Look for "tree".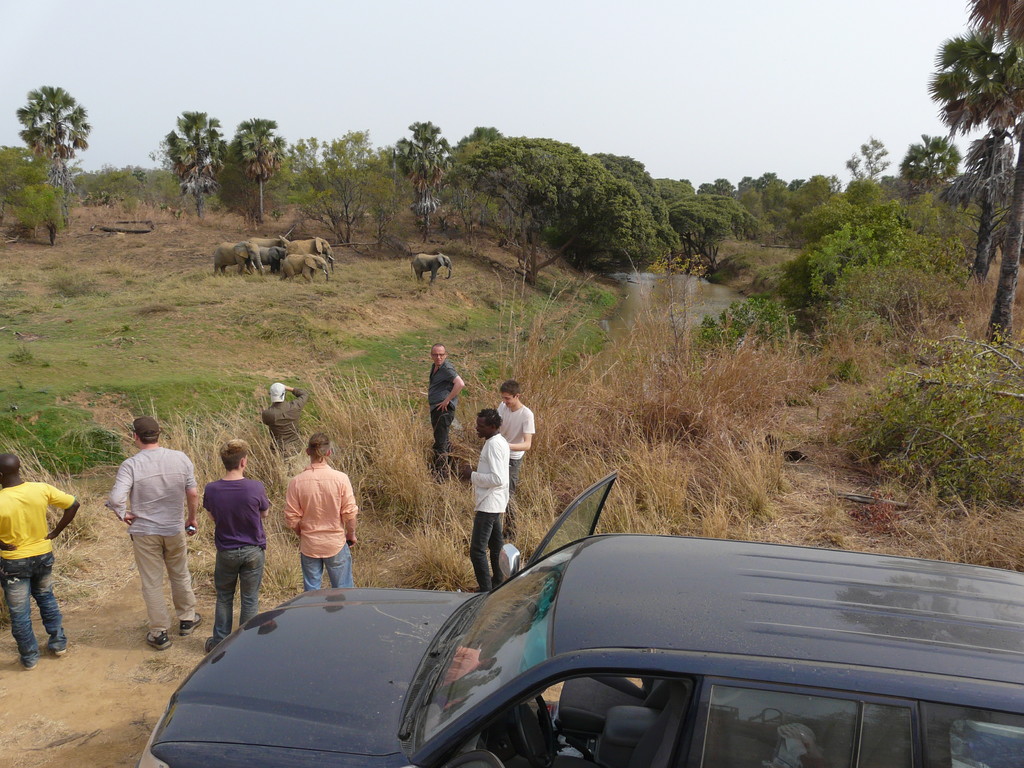
Found: <bbox>301, 124, 369, 253</bbox>.
